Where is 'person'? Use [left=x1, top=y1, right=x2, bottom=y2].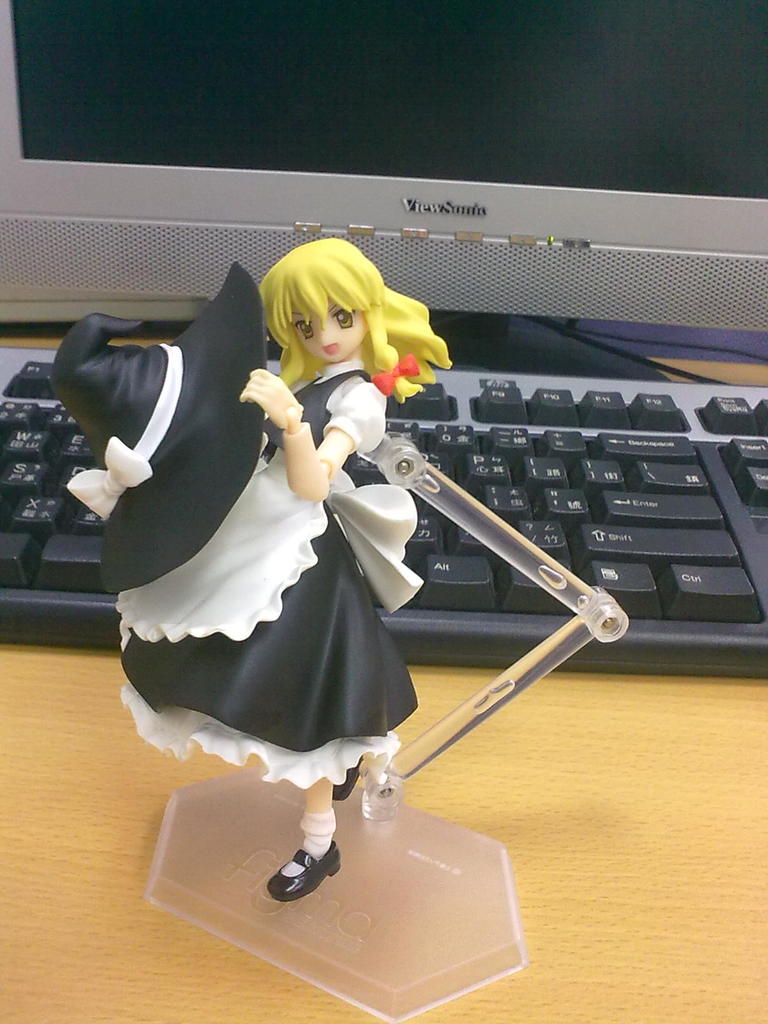
[left=122, top=237, right=451, bottom=899].
